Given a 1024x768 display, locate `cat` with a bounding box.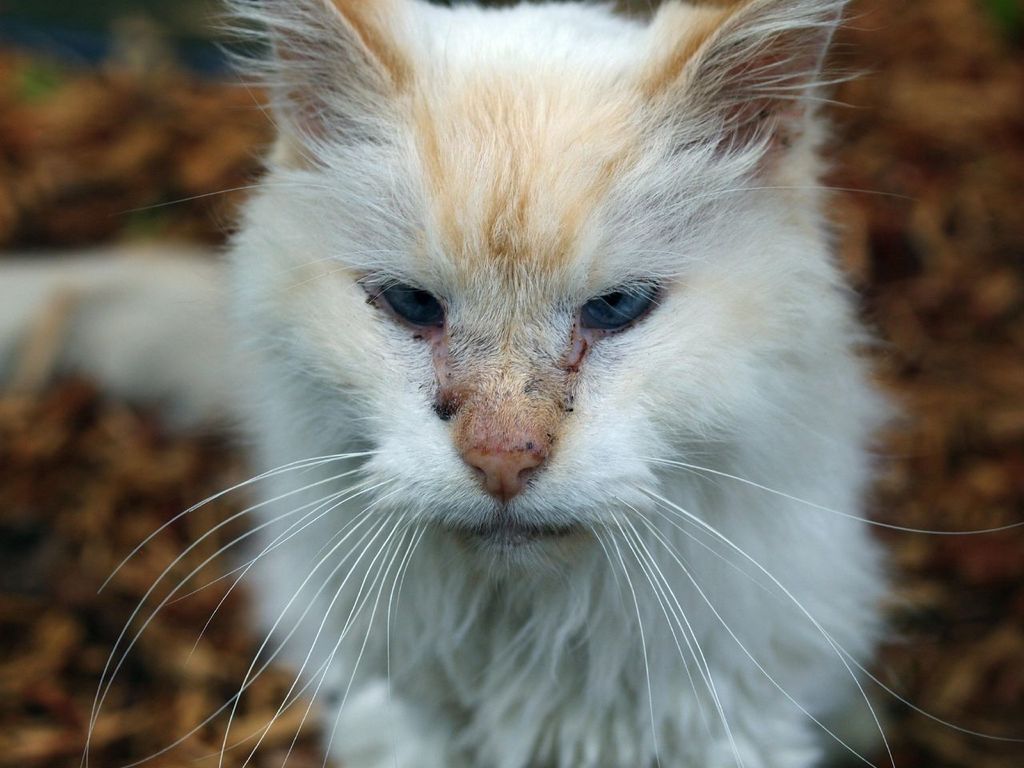
Located: BBox(0, 0, 1023, 767).
